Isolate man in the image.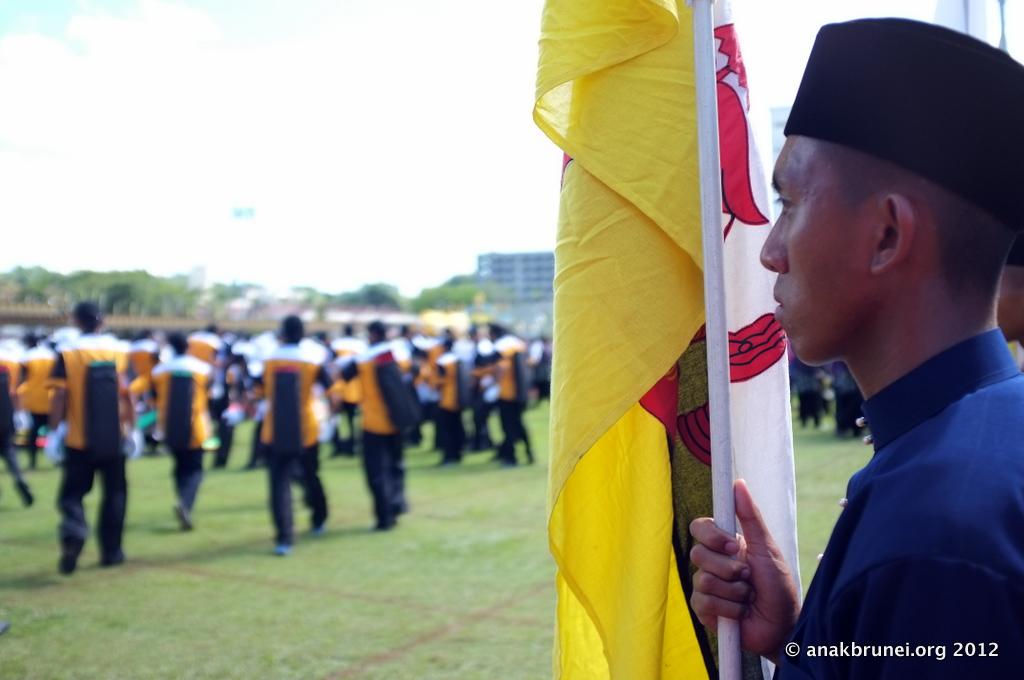
Isolated region: select_region(731, 34, 1023, 679).
